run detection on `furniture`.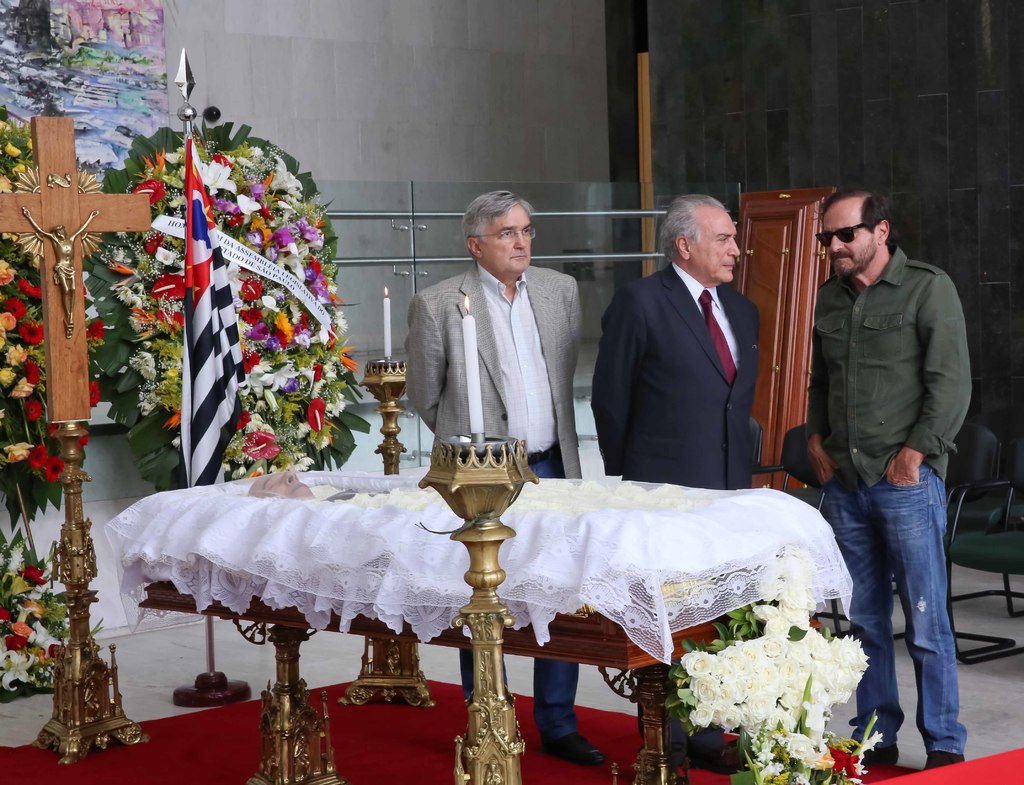
Result: (left=729, top=185, right=838, bottom=485).
